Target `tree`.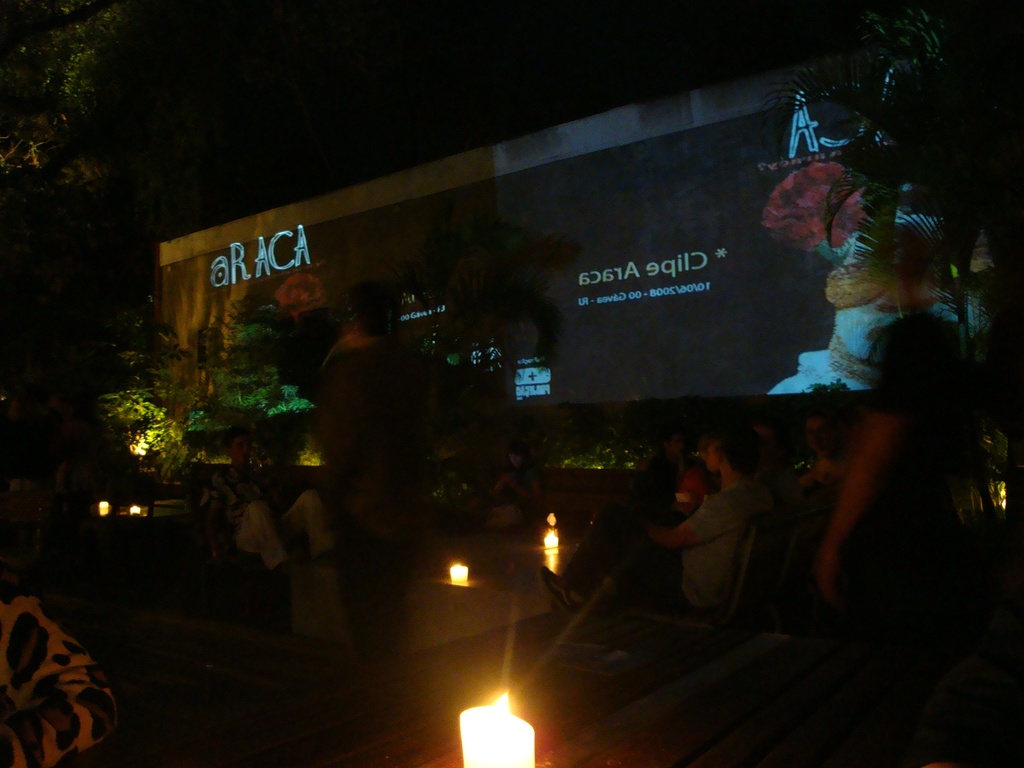
Target region: locate(0, 0, 129, 188).
